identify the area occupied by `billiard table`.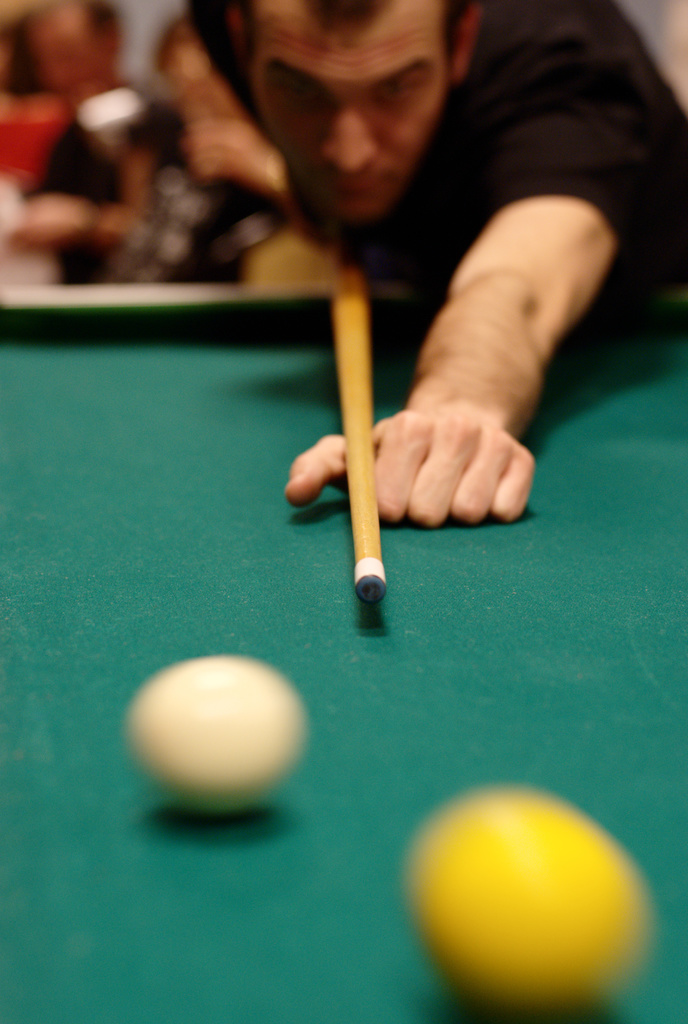
Area: (x1=0, y1=282, x2=687, y2=1023).
